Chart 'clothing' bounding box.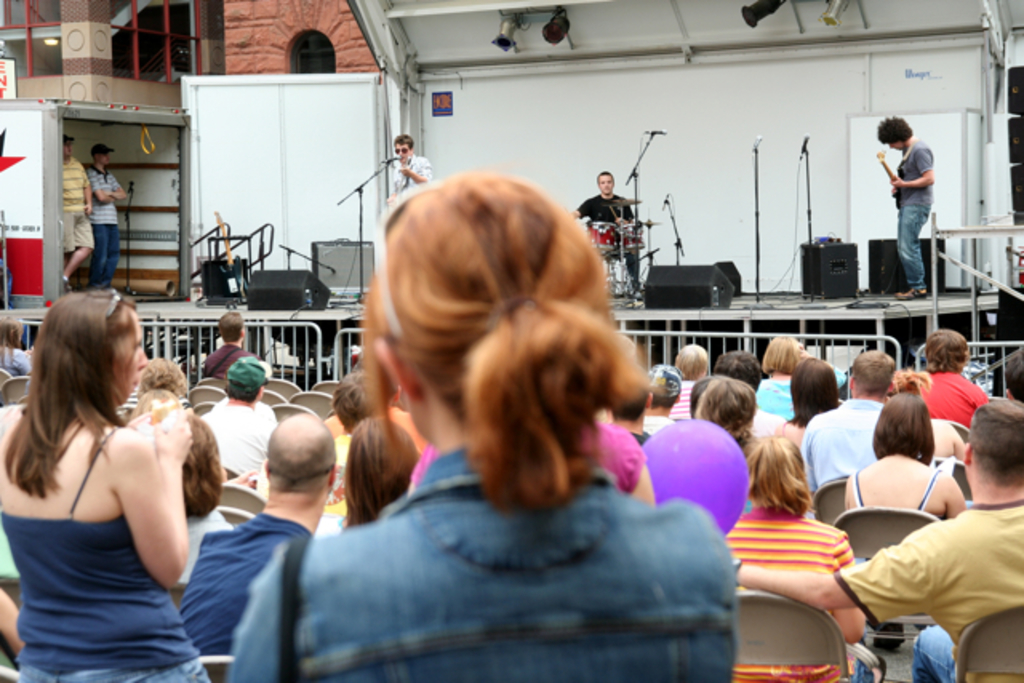
Charted: x1=90 y1=163 x2=125 y2=304.
